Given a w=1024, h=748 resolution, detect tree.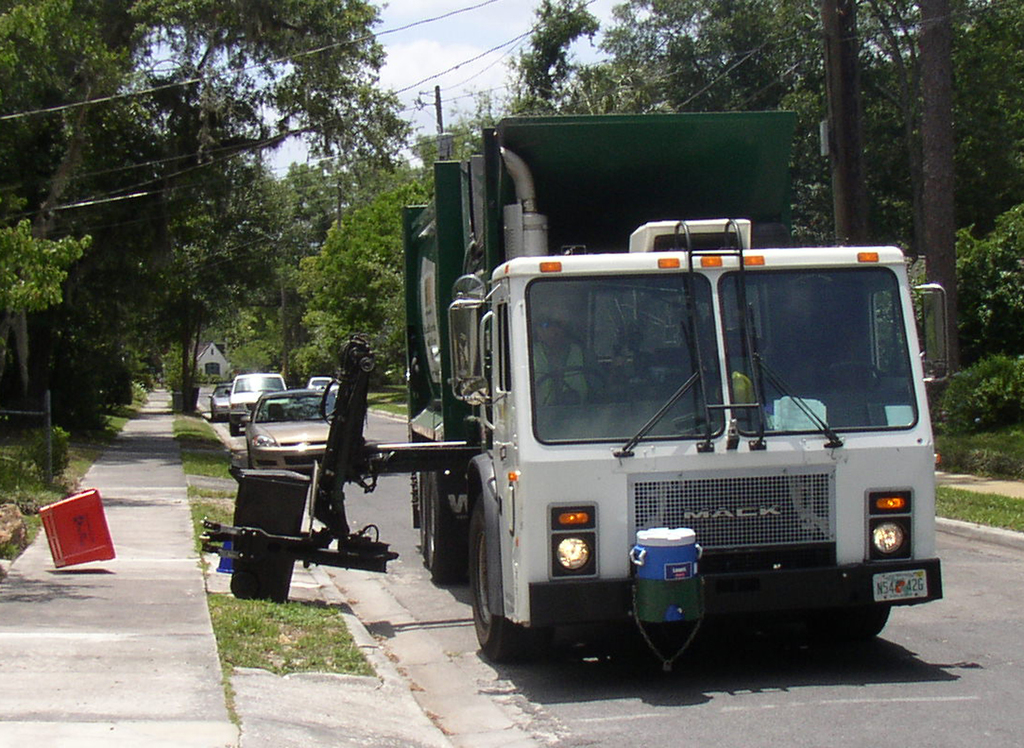
(x1=399, y1=95, x2=523, y2=300).
